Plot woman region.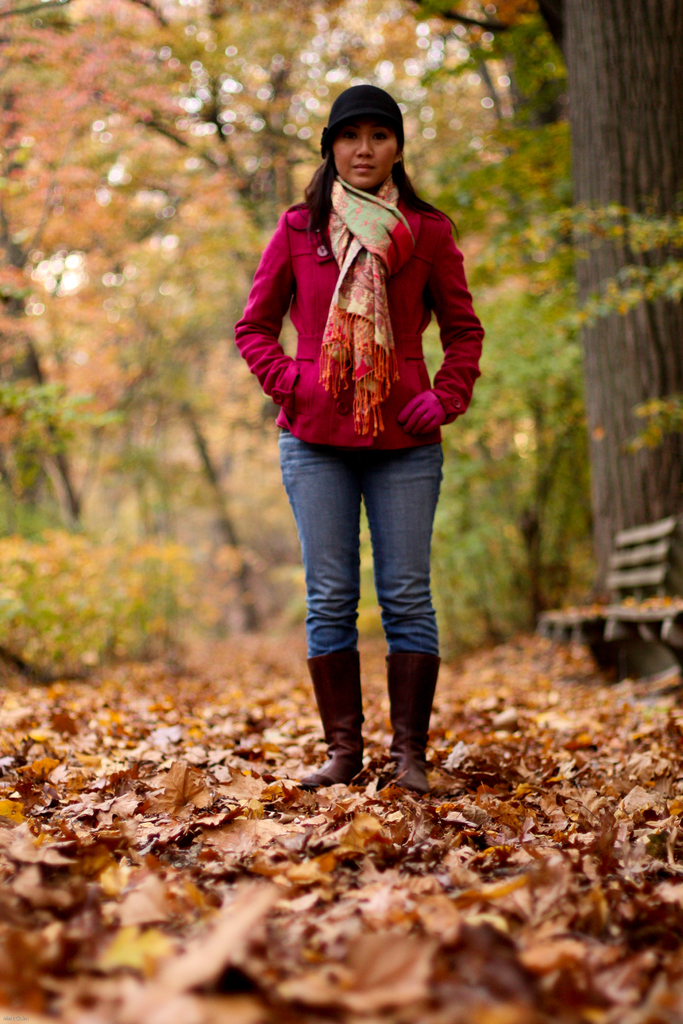
Plotted at rect(226, 77, 484, 787).
